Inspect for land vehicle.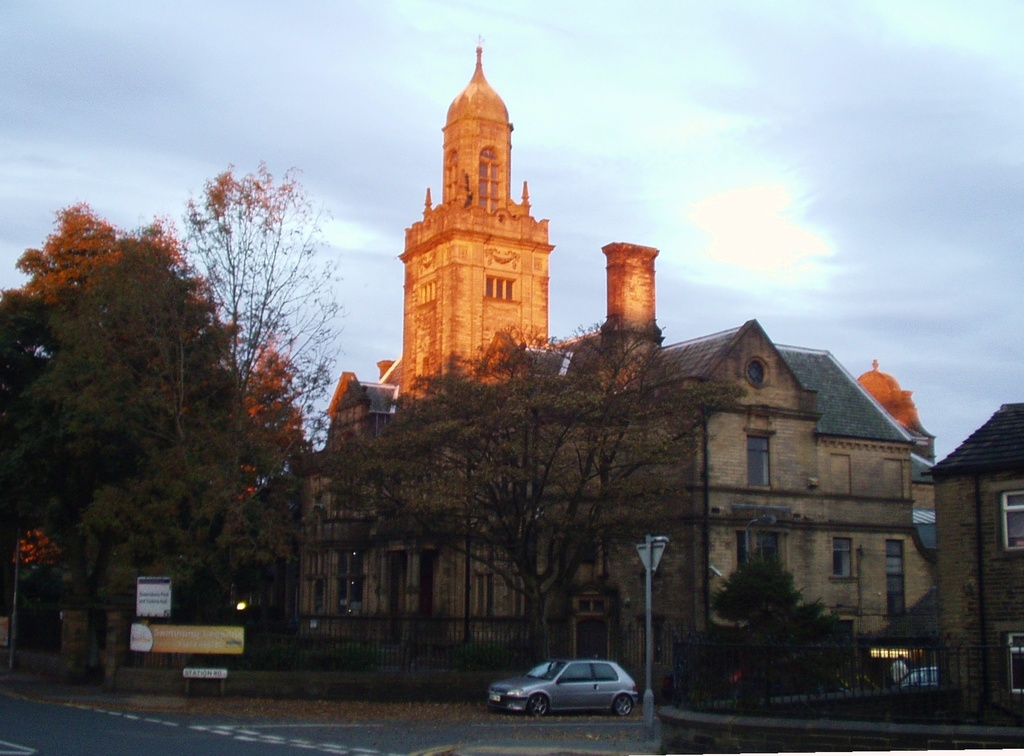
Inspection: BBox(501, 656, 653, 732).
